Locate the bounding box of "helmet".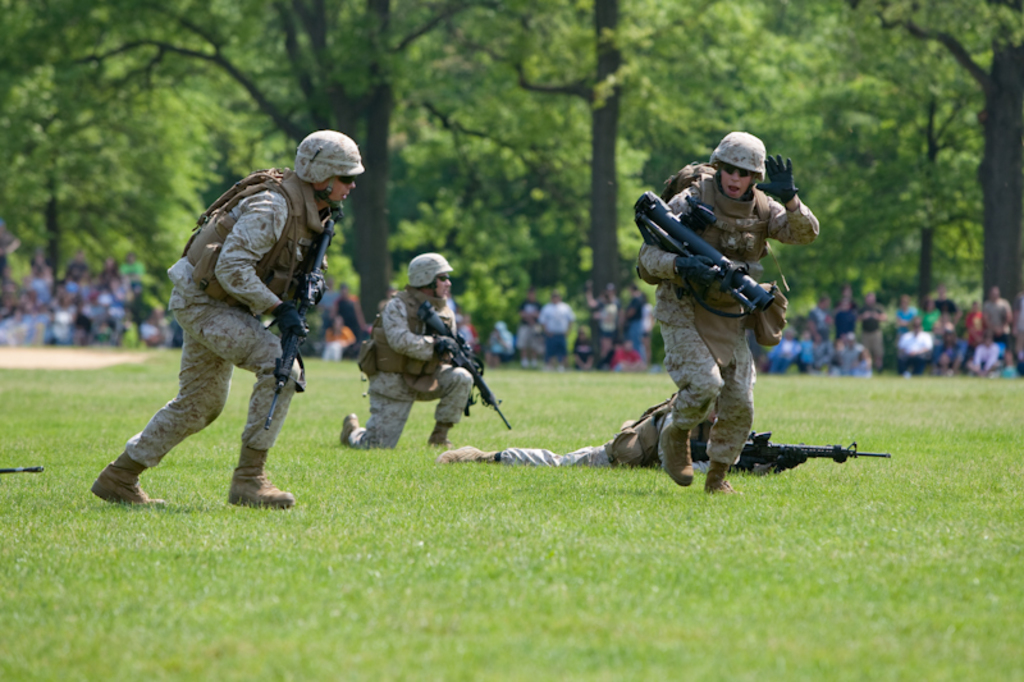
Bounding box: {"x1": 710, "y1": 132, "x2": 772, "y2": 192}.
